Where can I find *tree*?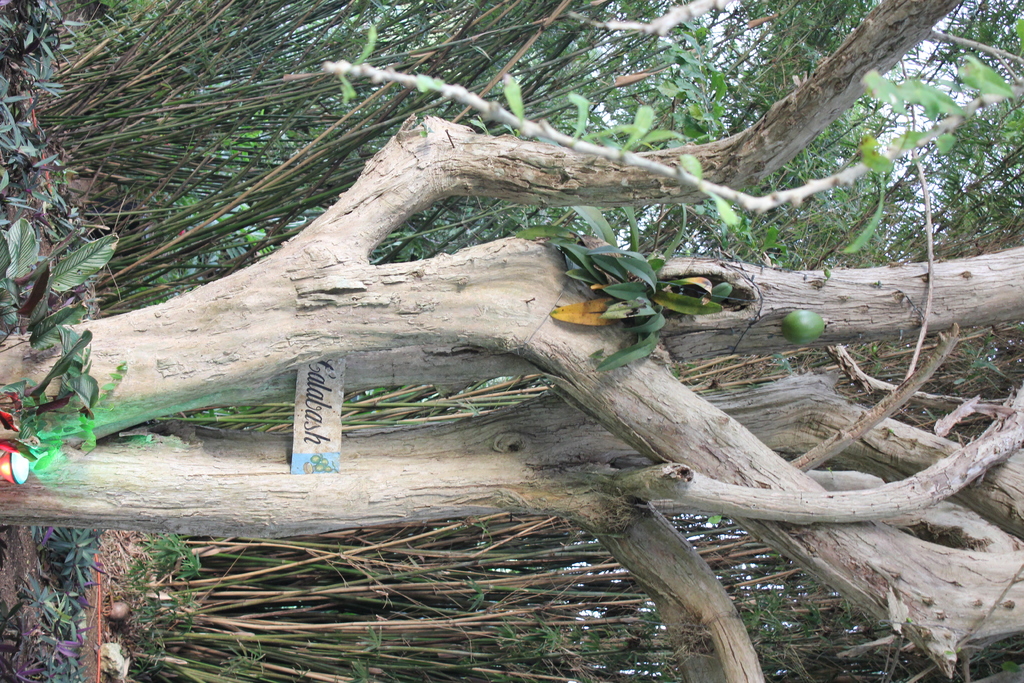
You can find it at box(0, 2, 982, 570).
